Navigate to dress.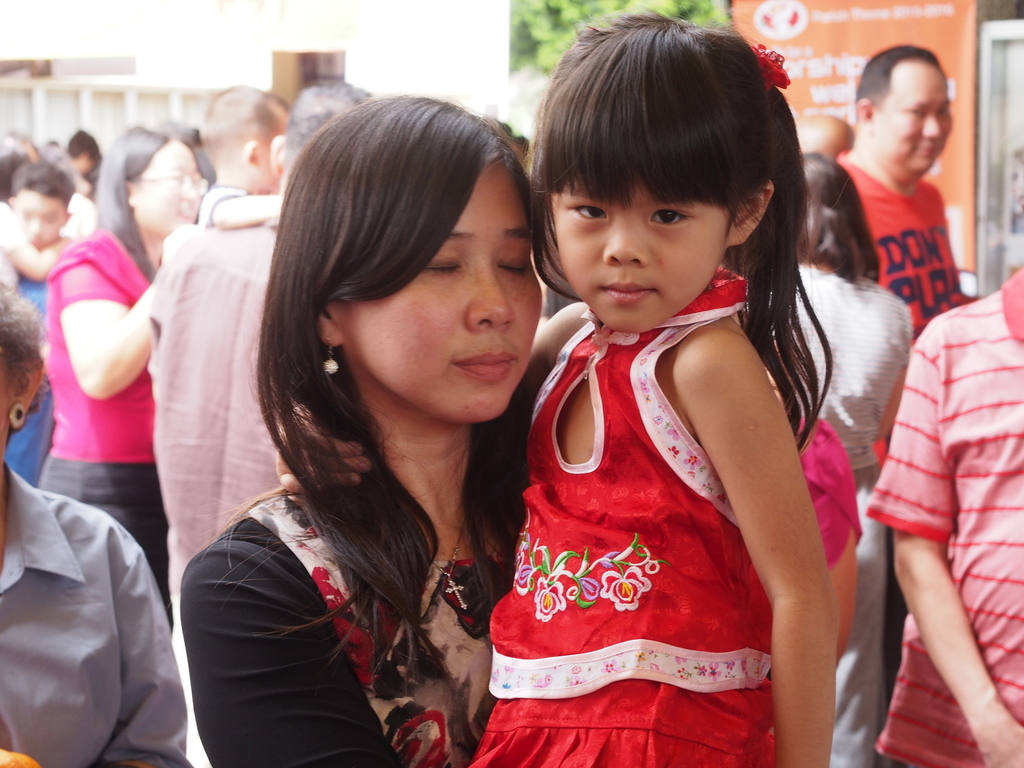
Navigation target: bbox=(492, 250, 860, 738).
